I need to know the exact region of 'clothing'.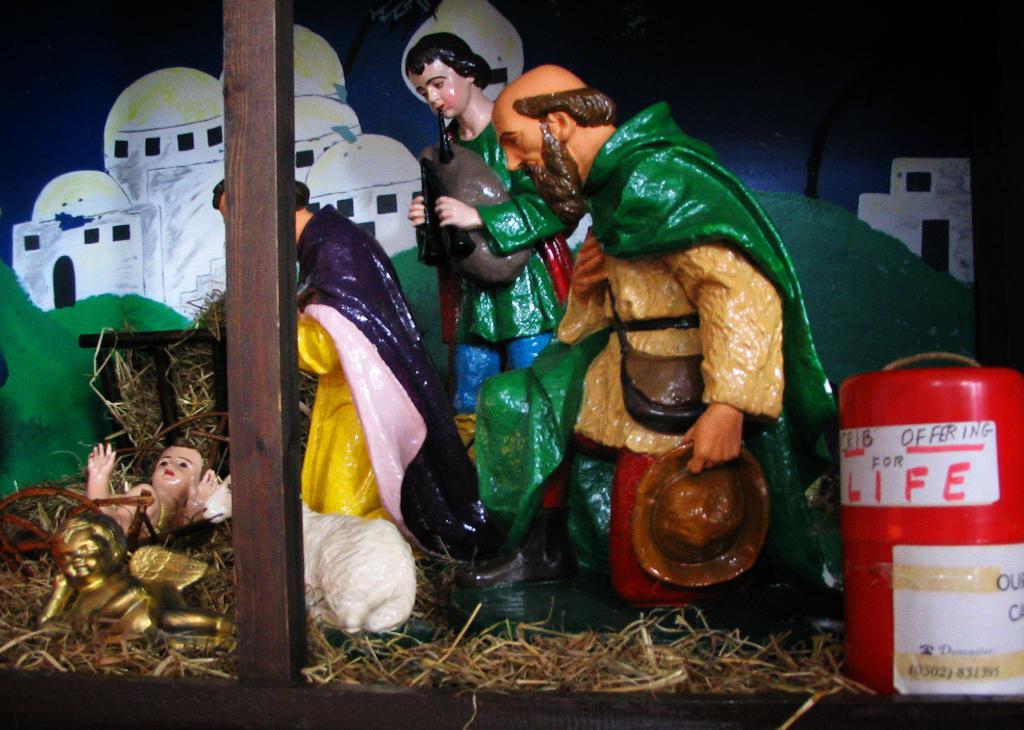
Region: [422, 101, 582, 414].
